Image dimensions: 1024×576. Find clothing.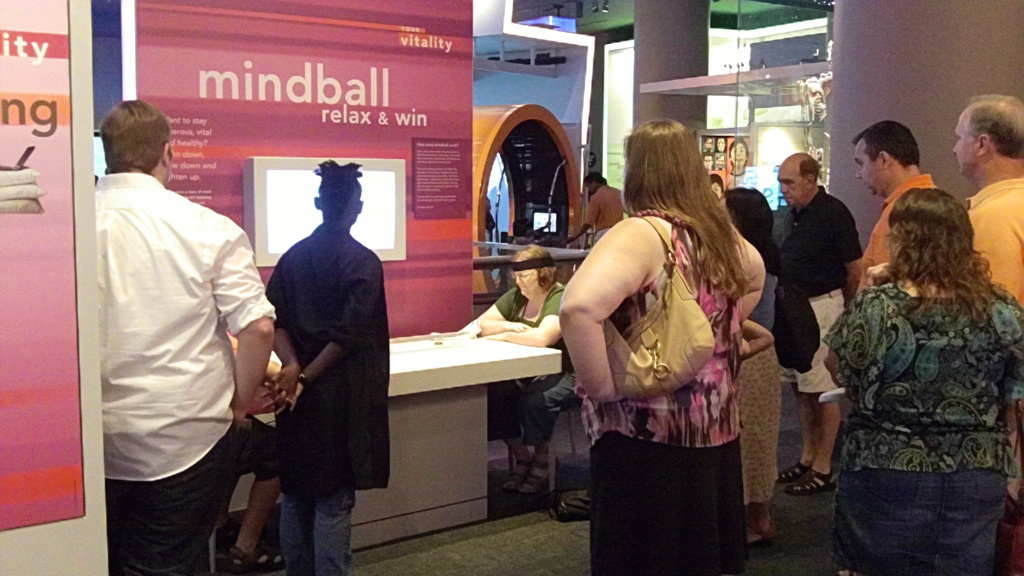
<bbox>778, 188, 862, 394</bbox>.
